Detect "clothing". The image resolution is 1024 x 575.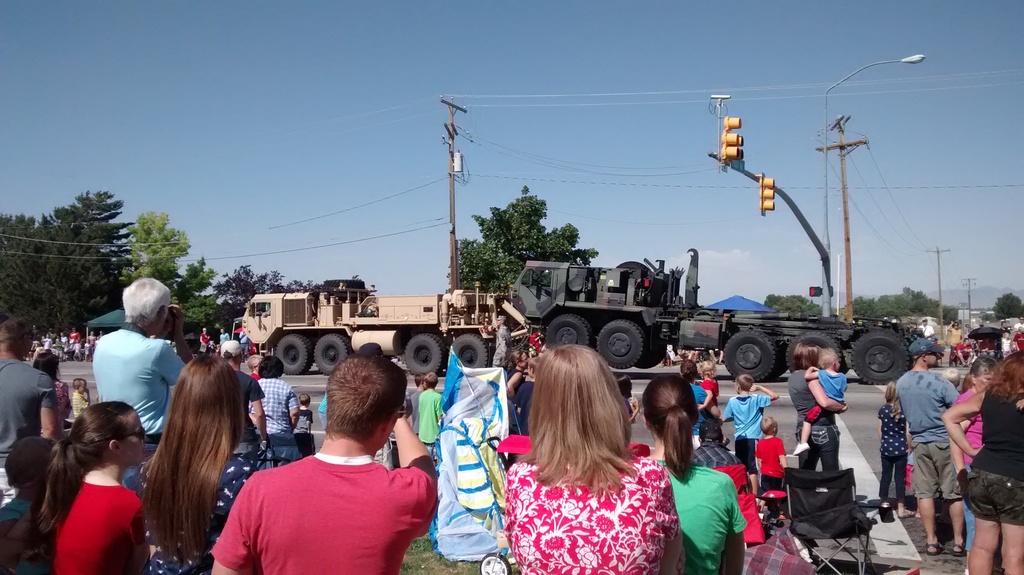
(897,353,961,496).
